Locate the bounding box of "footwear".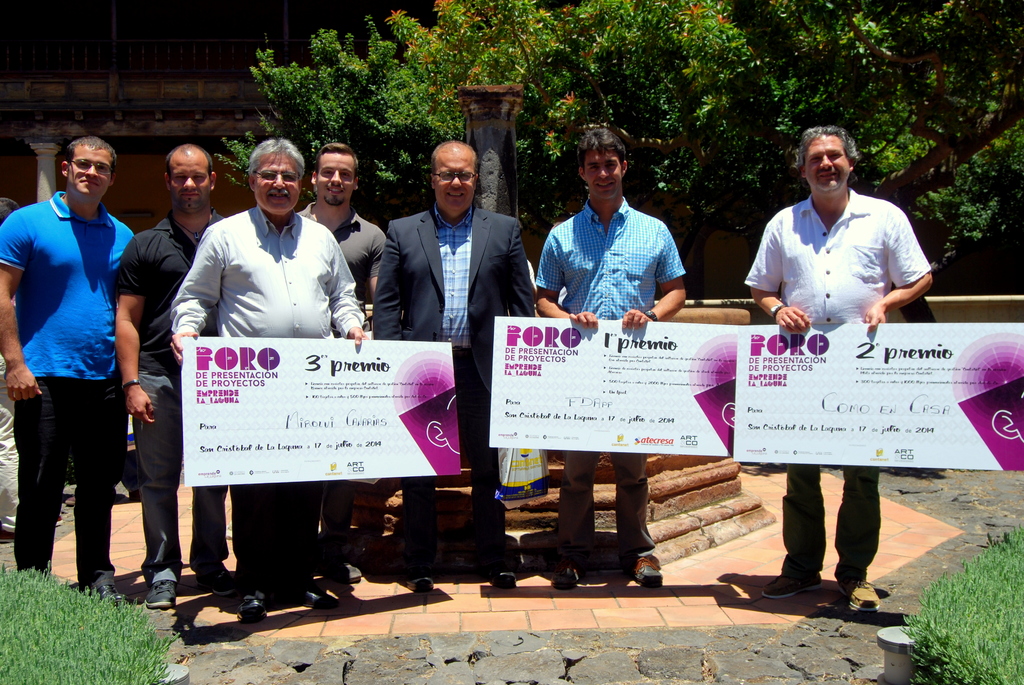
Bounding box: x1=326 y1=560 x2=363 y2=583.
